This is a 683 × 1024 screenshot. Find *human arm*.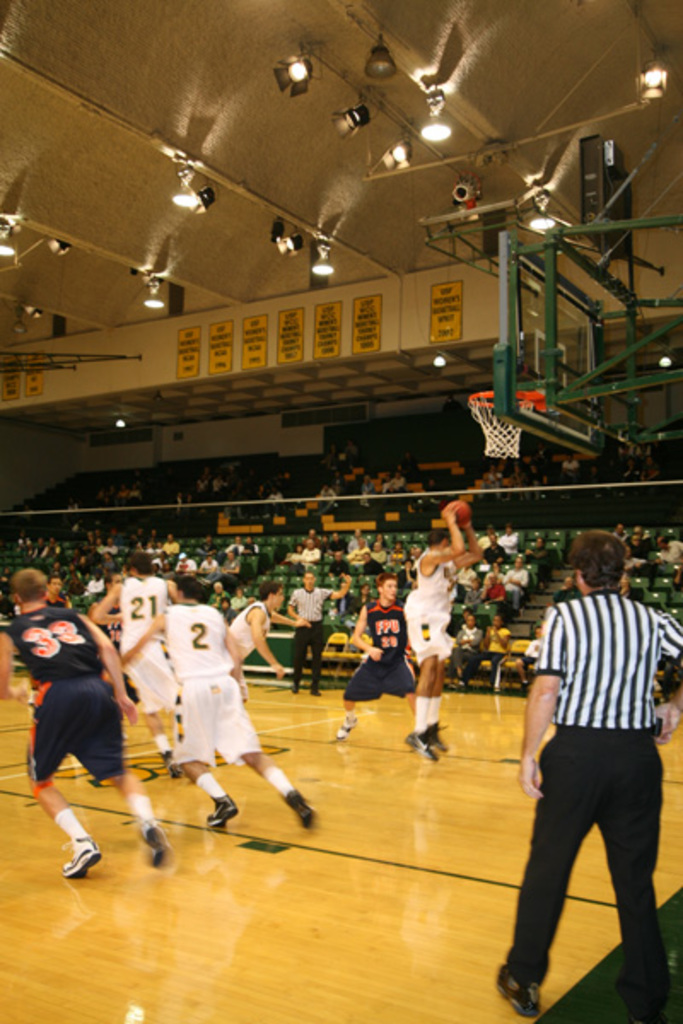
Bounding box: (x1=244, y1=601, x2=292, y2=686).
